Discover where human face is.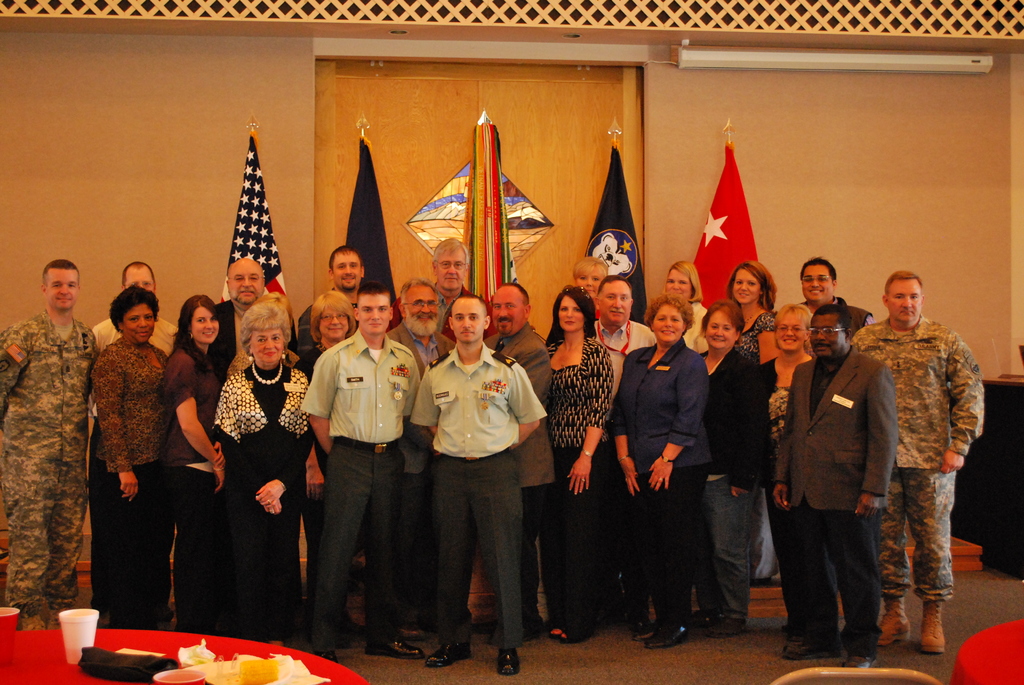
Discovered at {"left": 885, "top": 279, "right": 922, "bottom": 324}.
